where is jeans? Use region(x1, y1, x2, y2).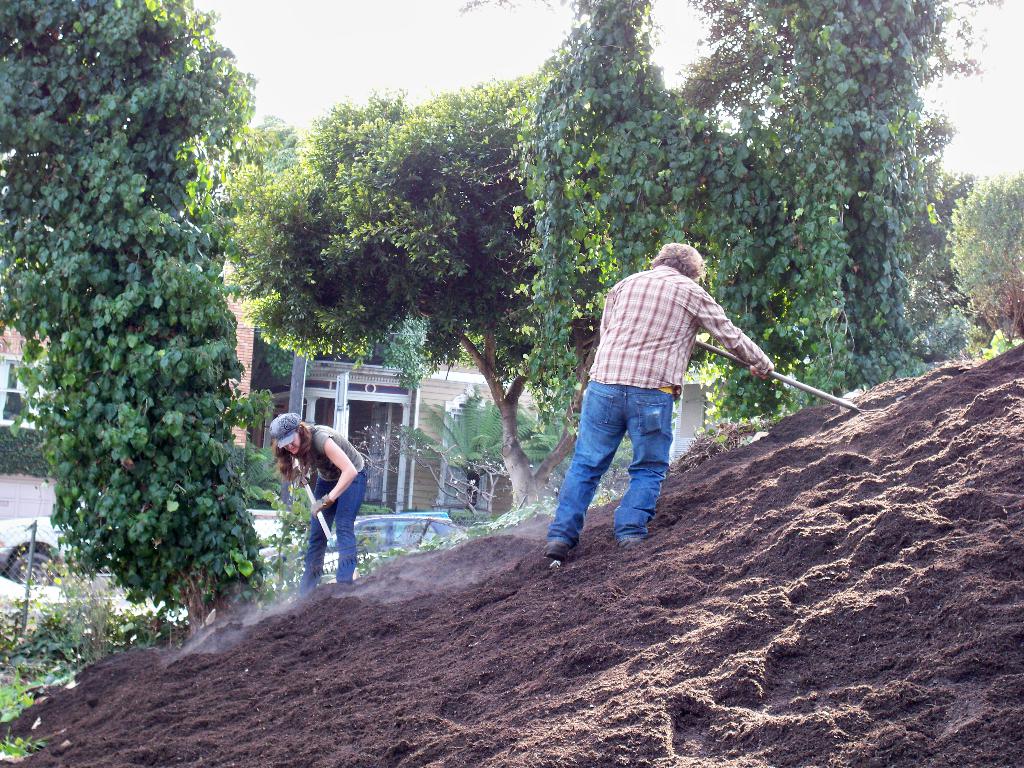
region(293, 465, 365, 599).
